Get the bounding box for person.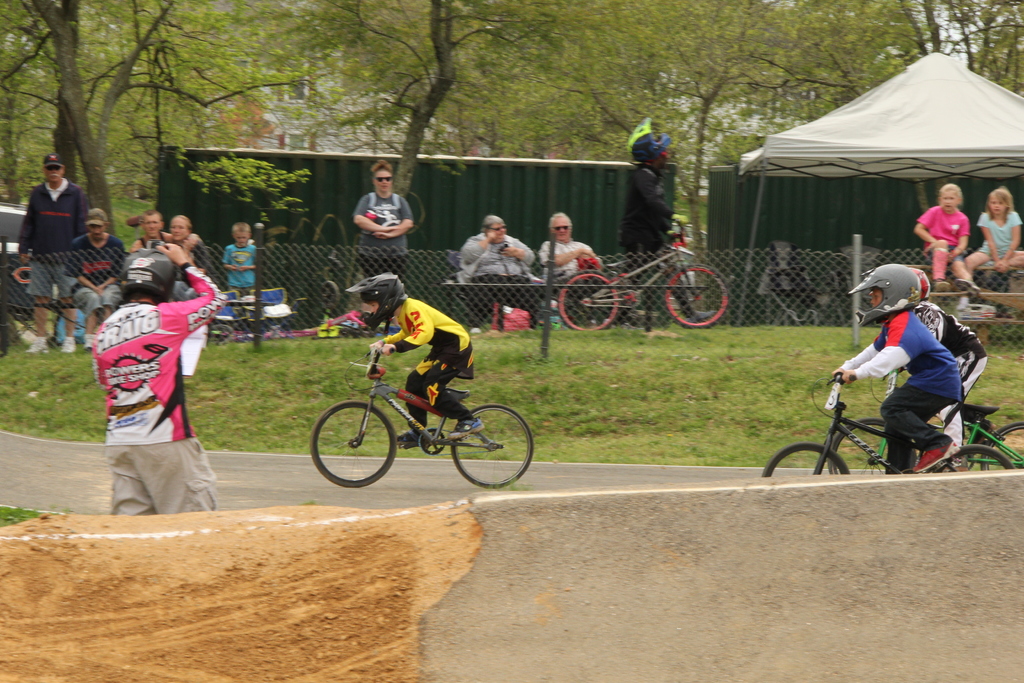
(left=541, top=204, right=614, bottom=332).
